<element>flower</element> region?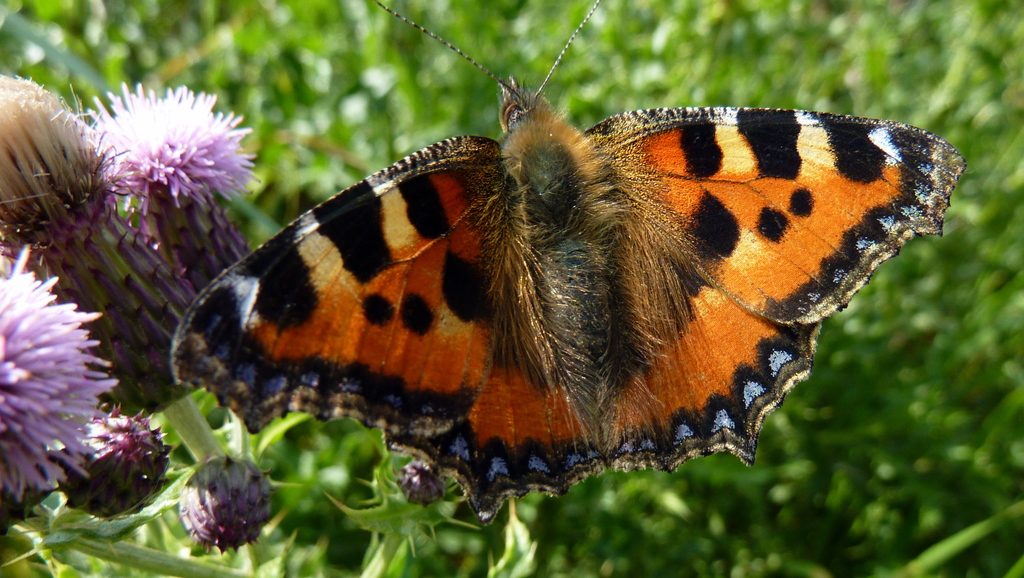
<bbox>0, 244, 123, 508</bbox>
